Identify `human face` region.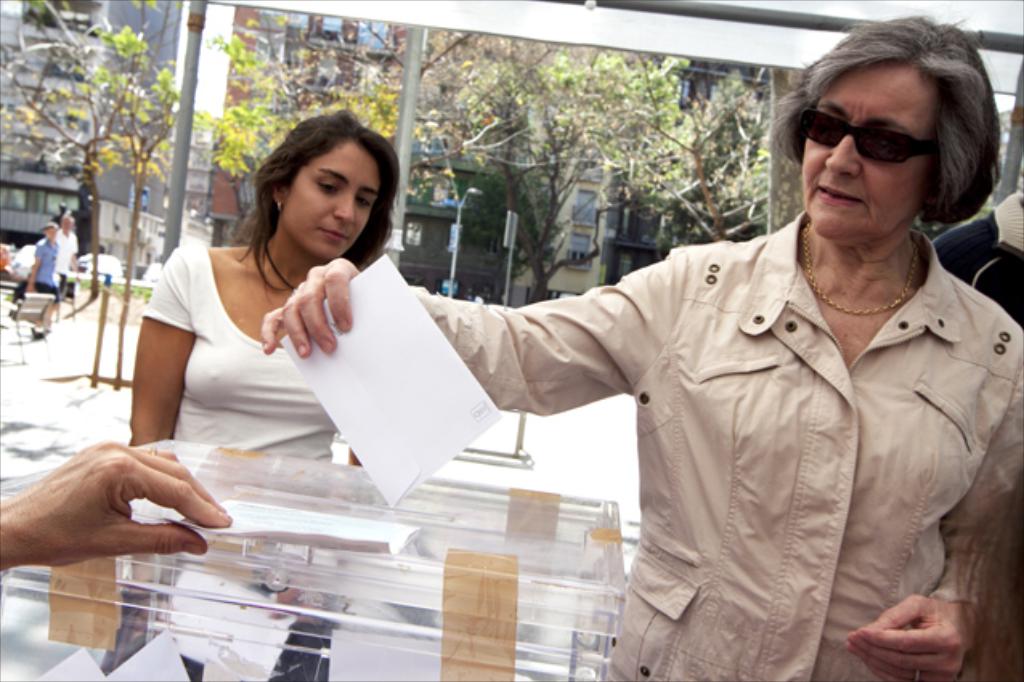
Region: bbox(803, 63, 937, 242).
